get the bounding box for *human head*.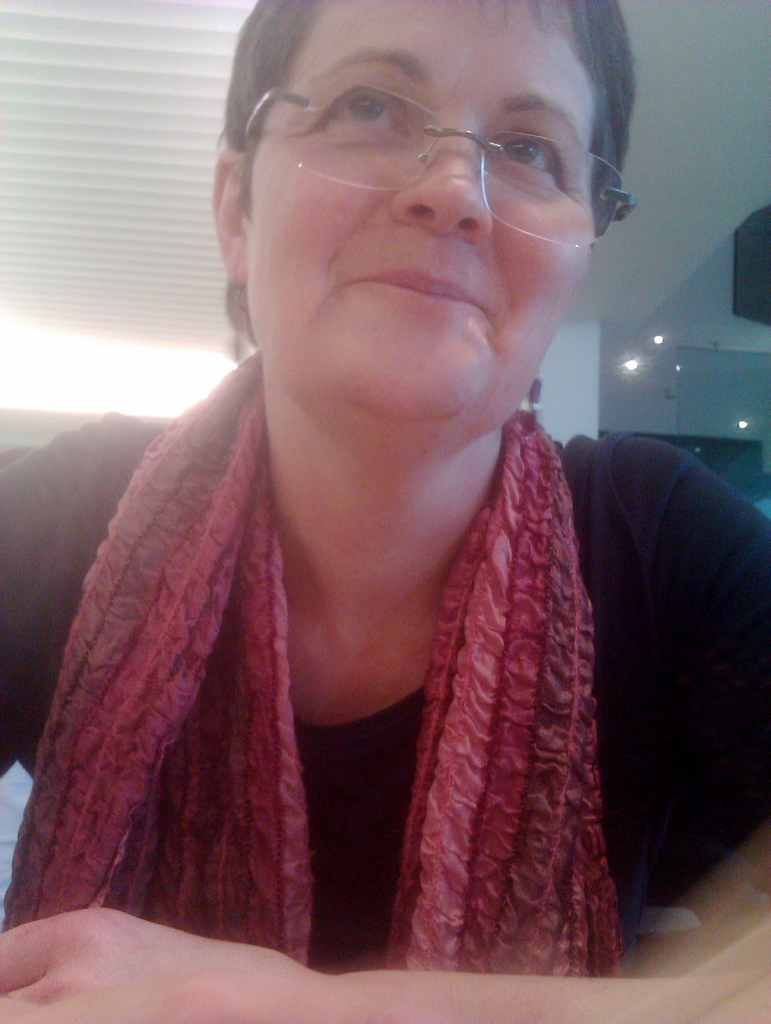
l=220, t=0, r=652, b=387.
